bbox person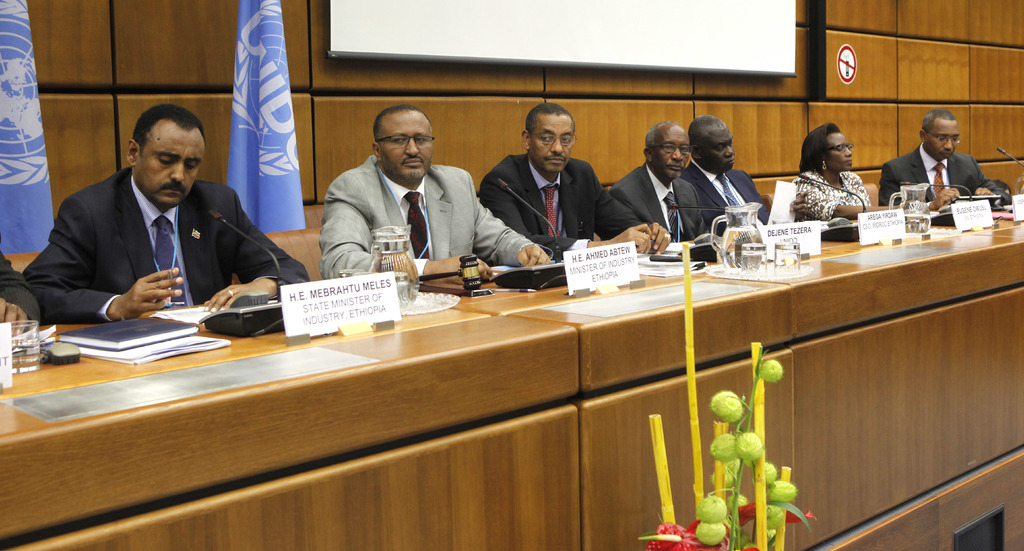
bbox(875, 105, 1018, 214)
